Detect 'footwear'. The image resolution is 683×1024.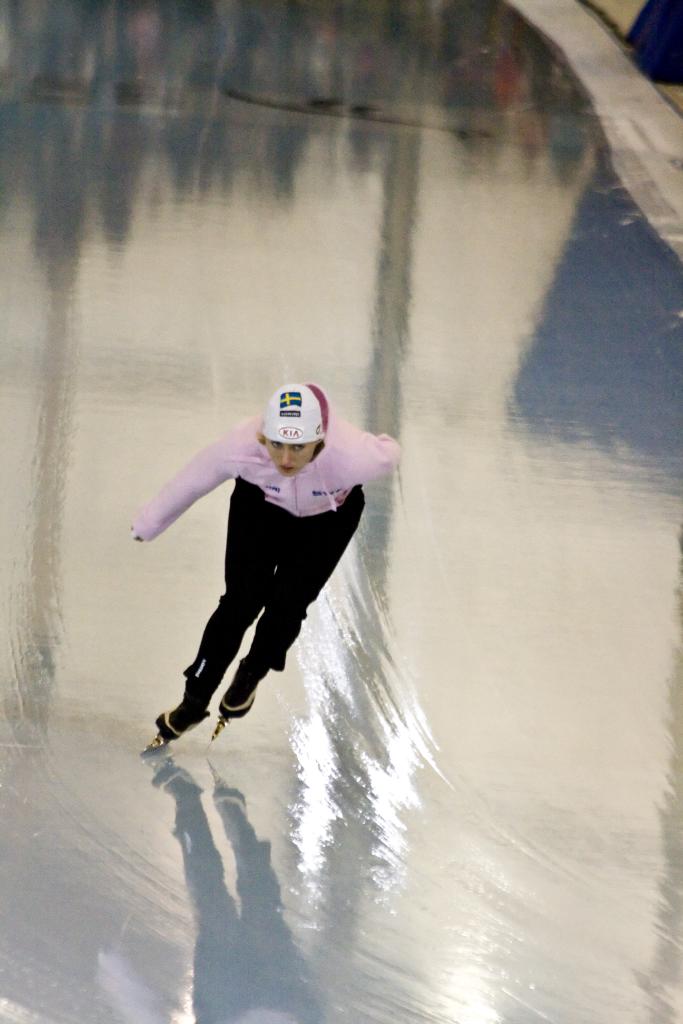
<box>144,719,196,752</box>.
